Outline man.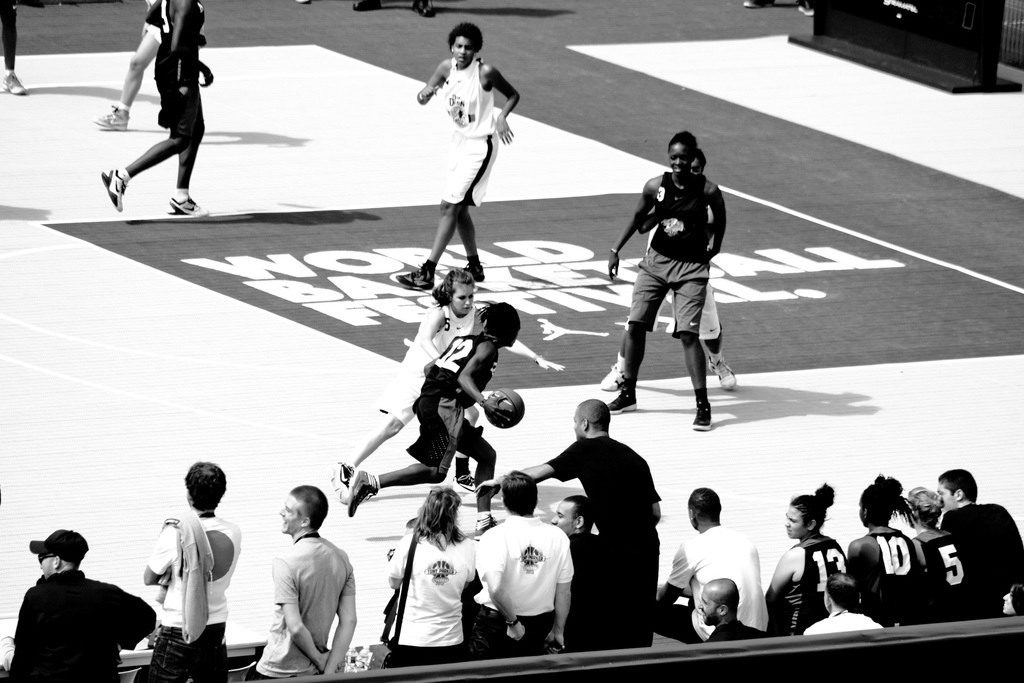
Outline: (344,306,522,523).
